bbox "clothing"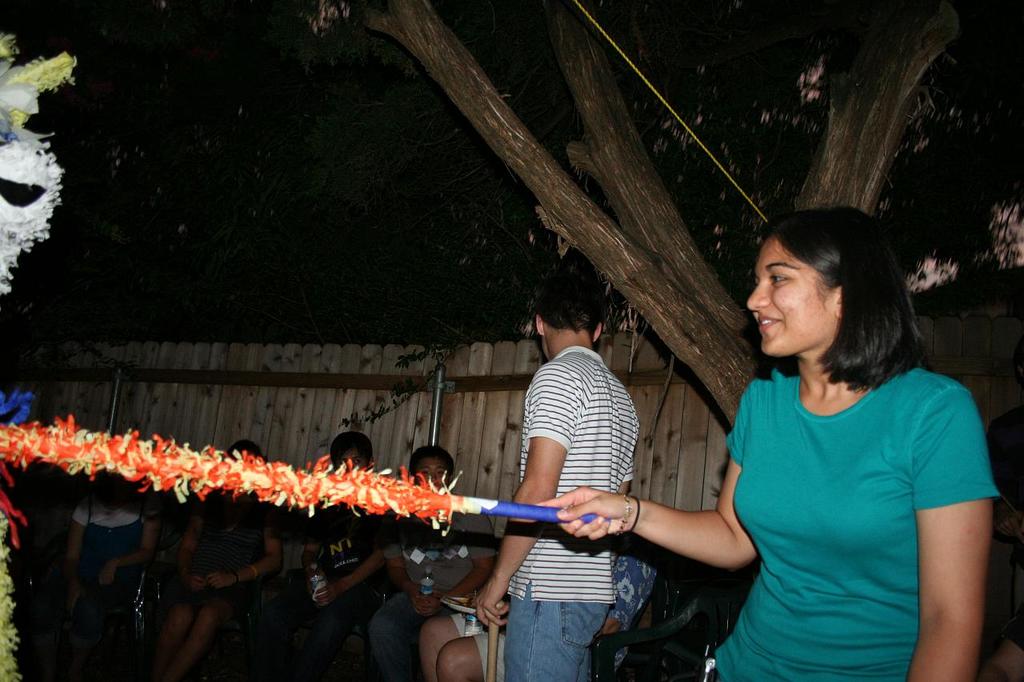
locate(454, 544, 666, 681)
